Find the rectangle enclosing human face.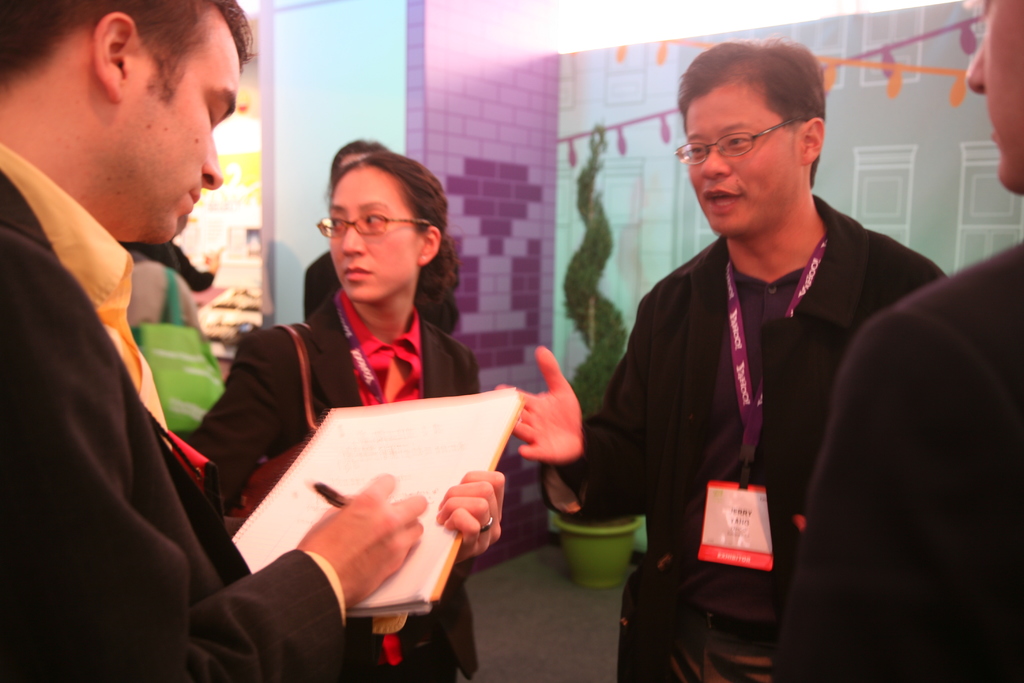
bbox=(966, 0, 1023, 193).
